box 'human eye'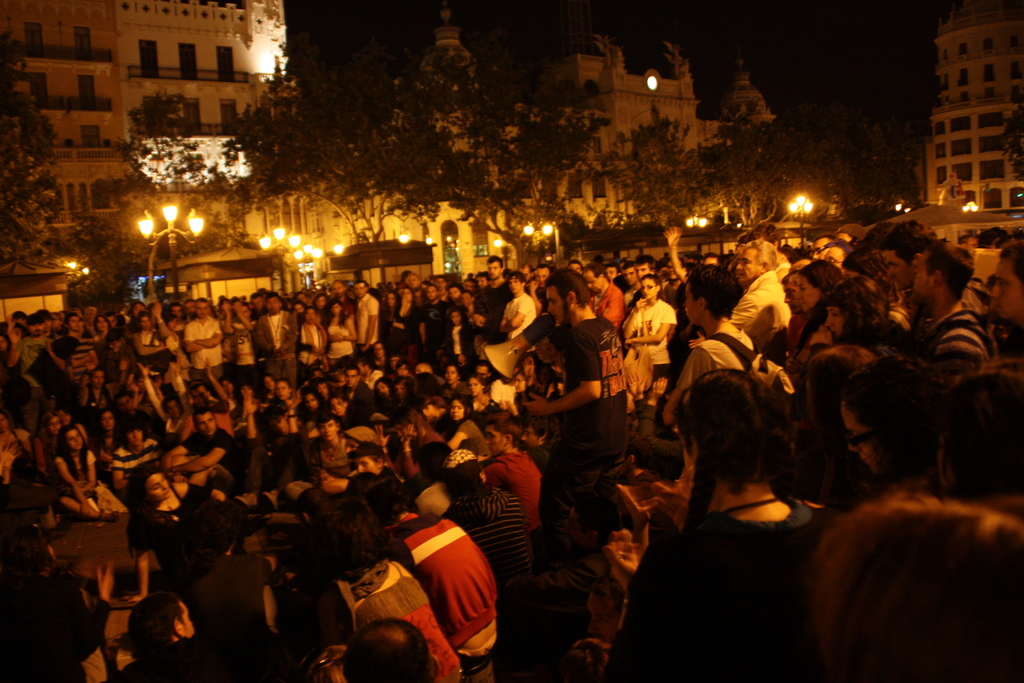
locate(74, 432, 82, 437)
